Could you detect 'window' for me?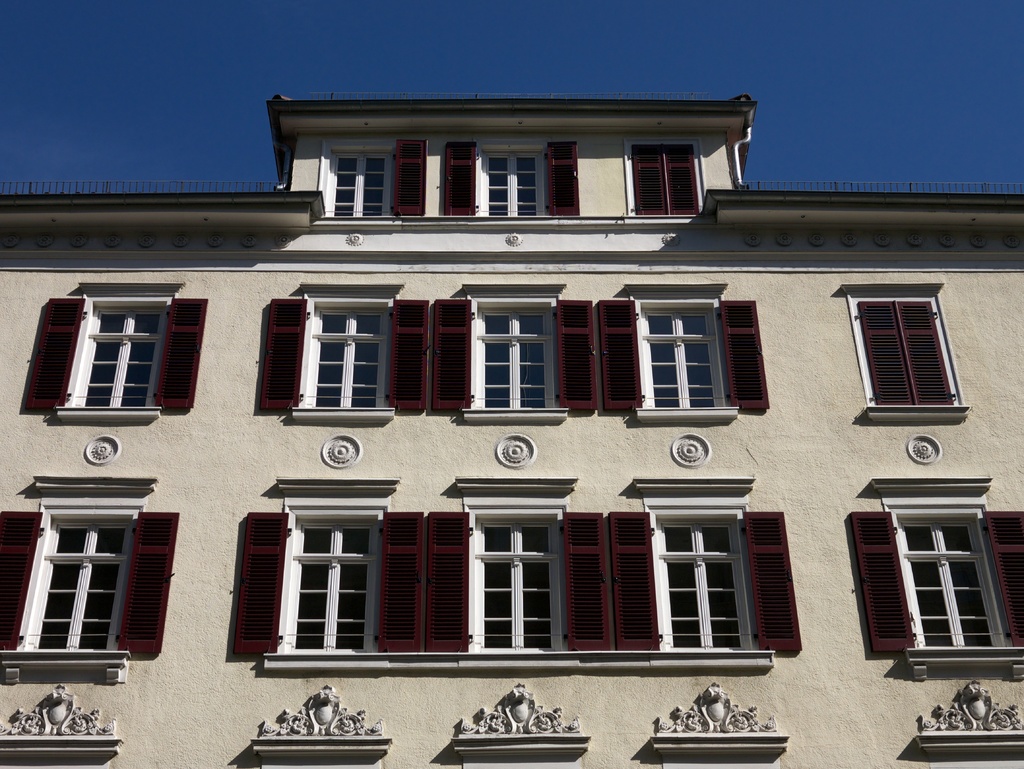
Detection result: <region>73, 309, 159, 415</region>.
